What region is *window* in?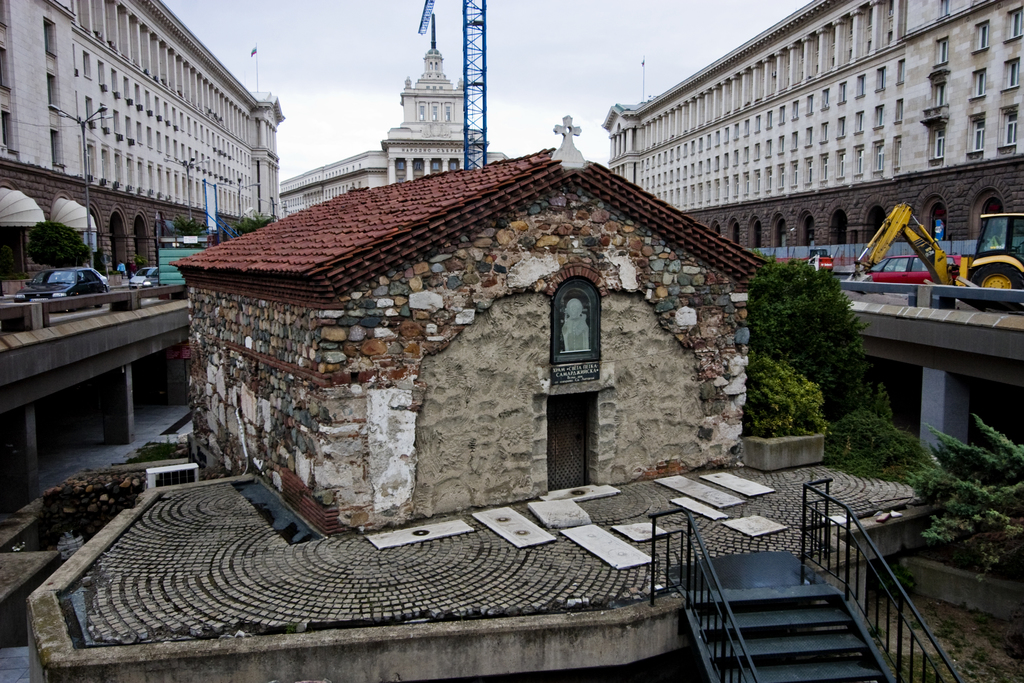
box=[79, 142, 100, 181].
